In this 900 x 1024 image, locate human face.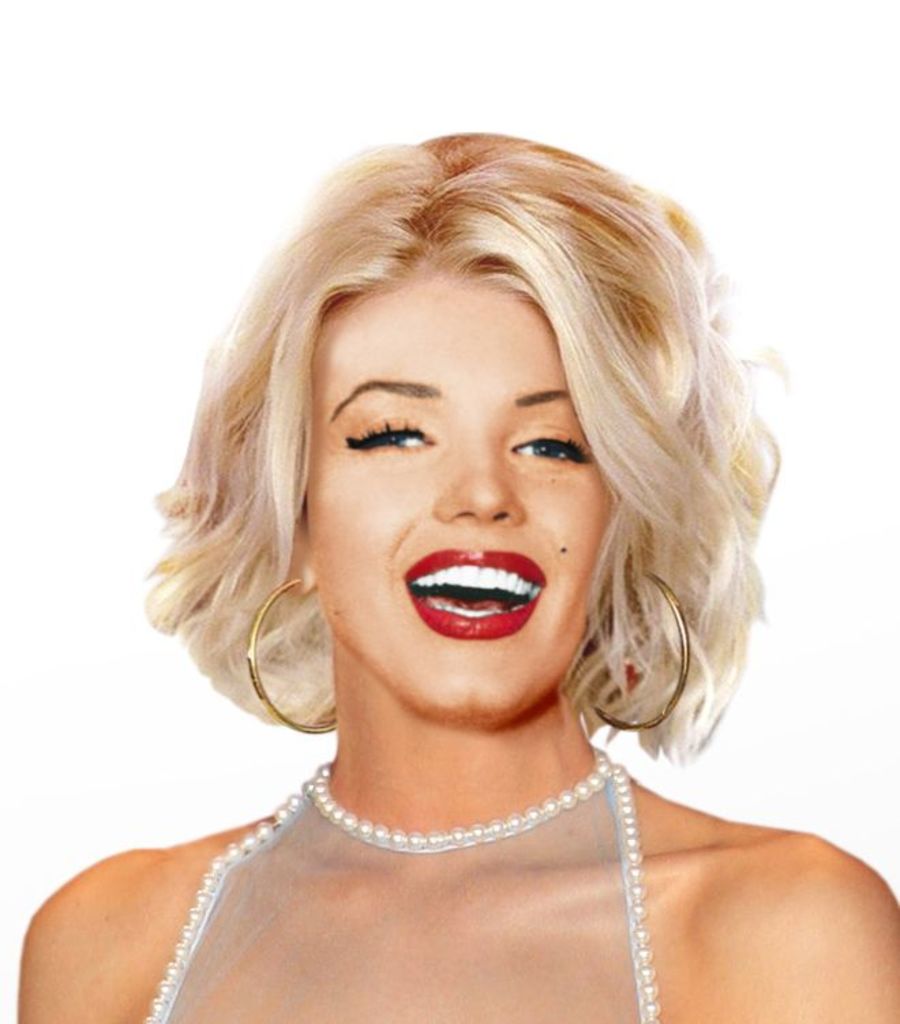
Bounding box: select_region(270, 233, 656, 702).
